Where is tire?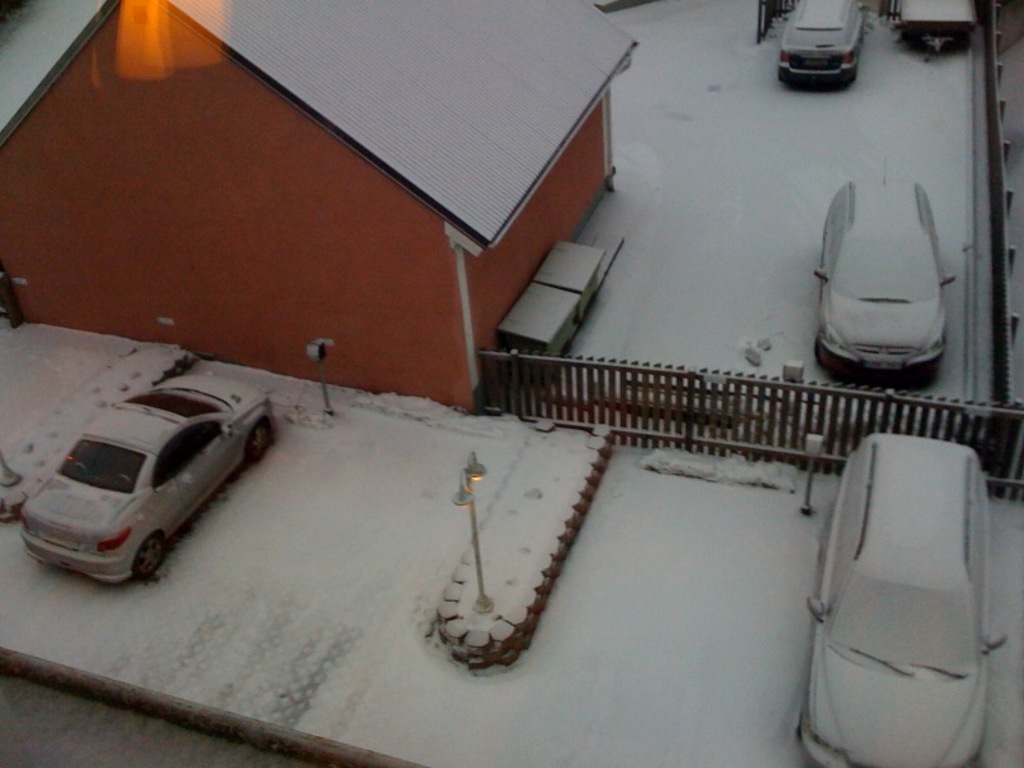
246,416,273,458.
